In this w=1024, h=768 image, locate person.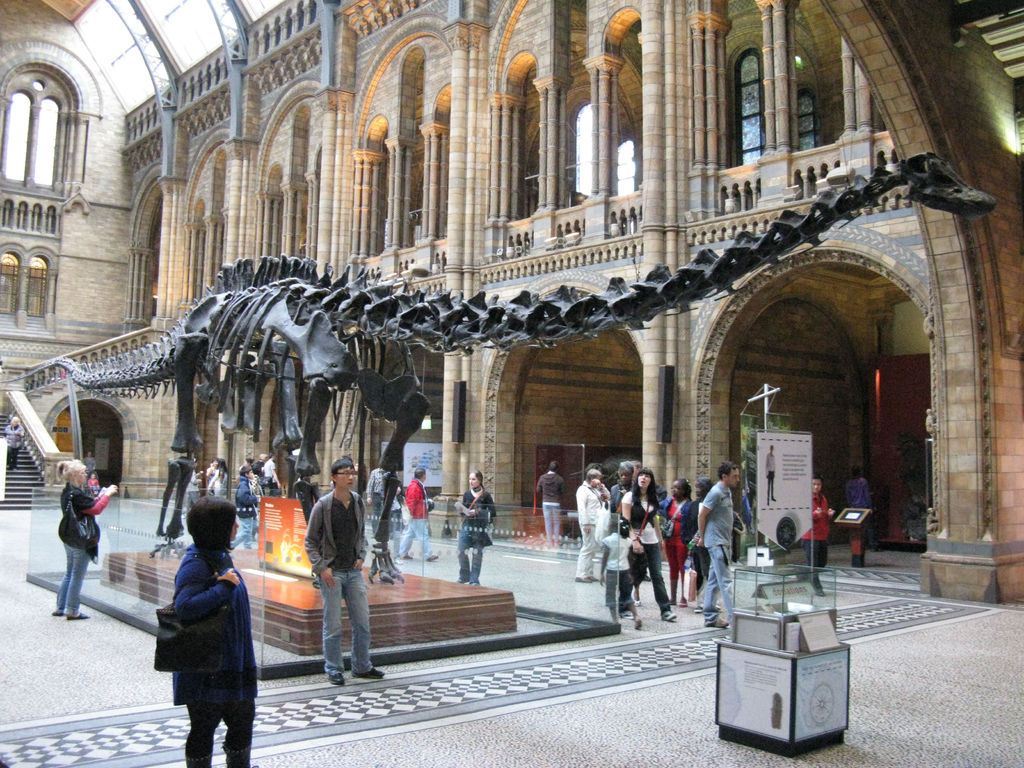
Bounding box: <box>401,463,434,561</box>.
